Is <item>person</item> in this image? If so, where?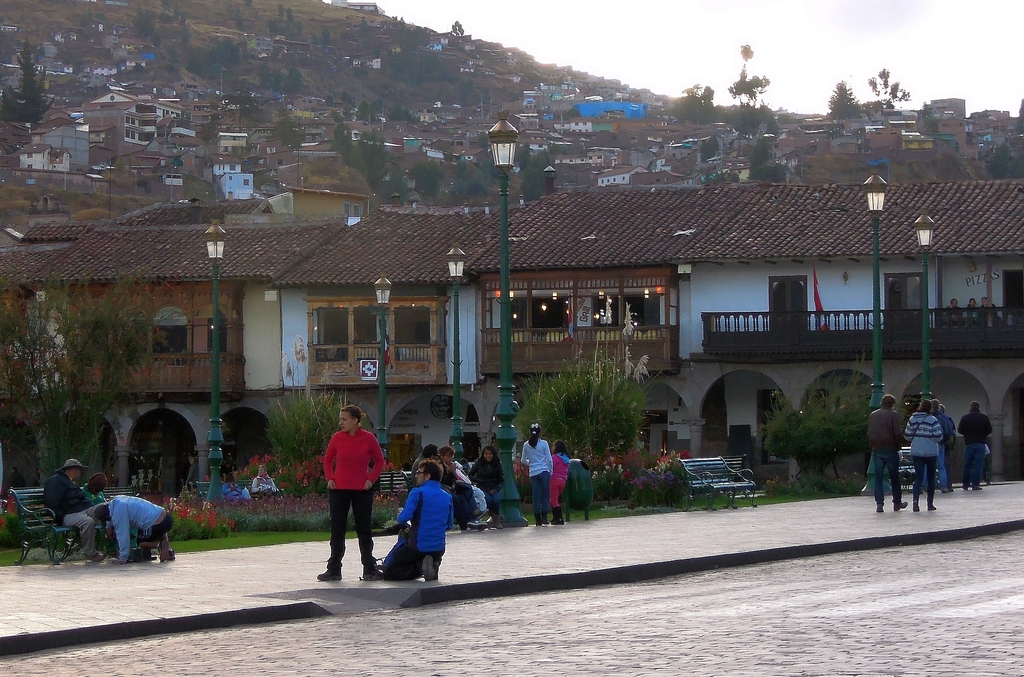
Yes, at region(95, 493, 171, 562).
